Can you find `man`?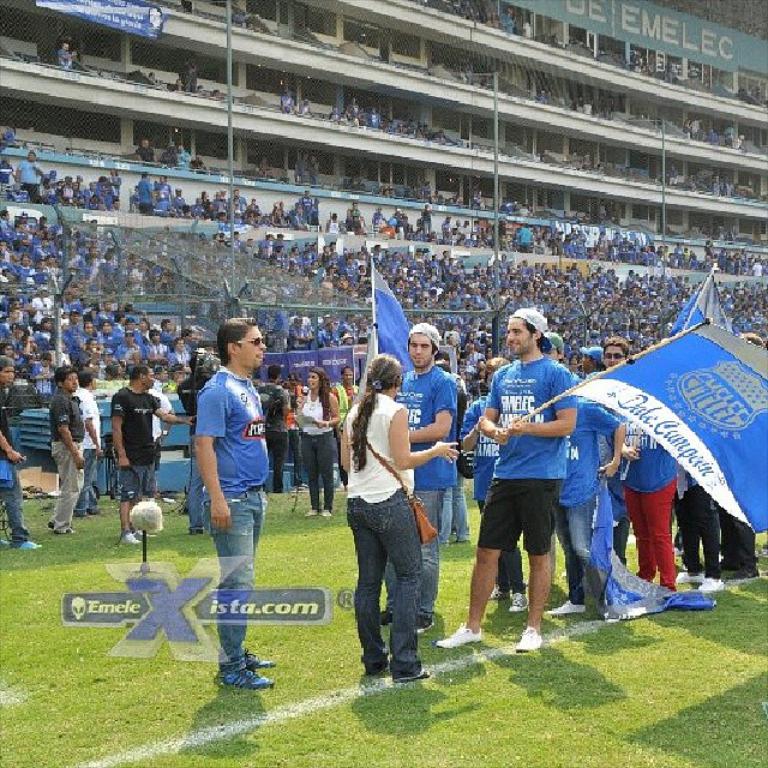
Yes, bounding box: x1=474 y1=314 x2=594 y2=652.
